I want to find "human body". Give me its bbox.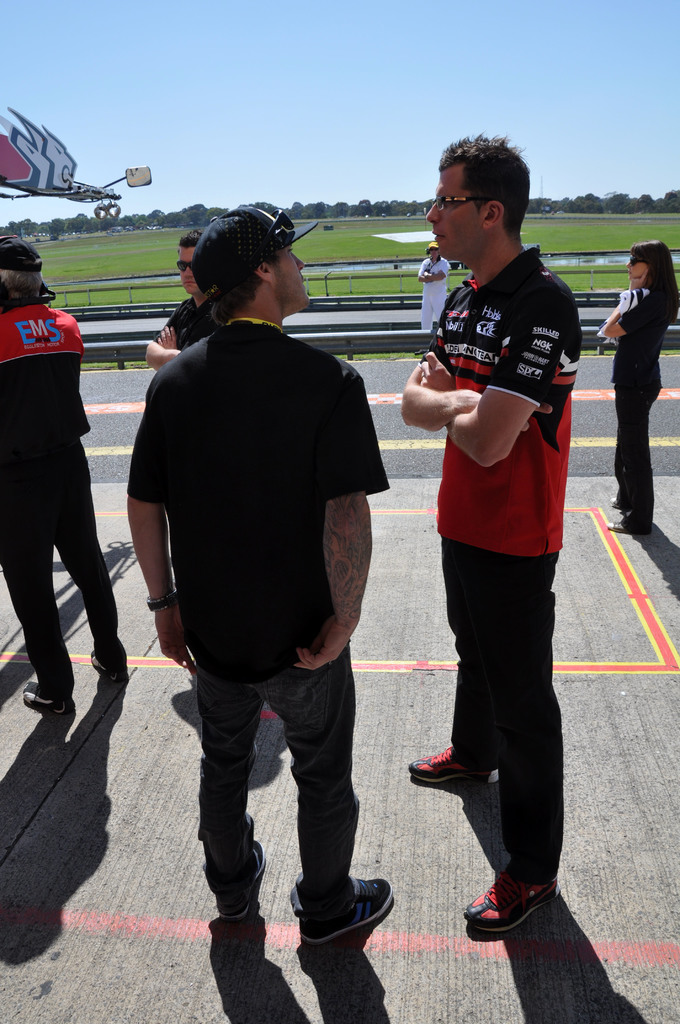
418, 256, 453, 335.
